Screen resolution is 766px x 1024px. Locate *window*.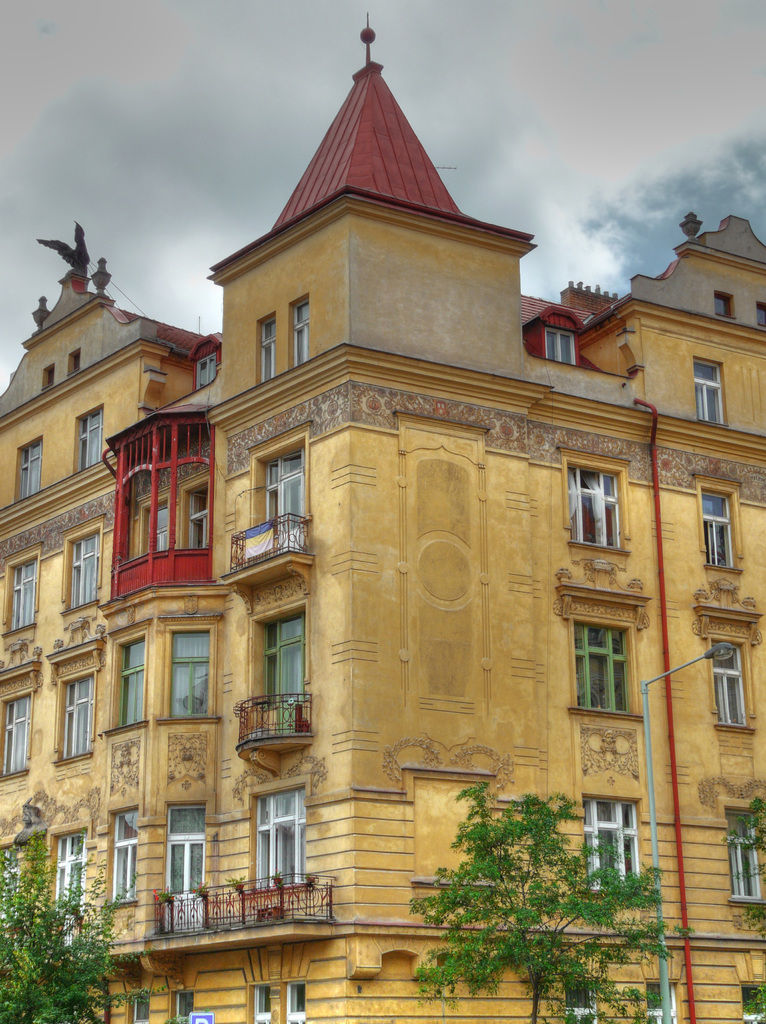
detection(715, 294, 736, 319).
